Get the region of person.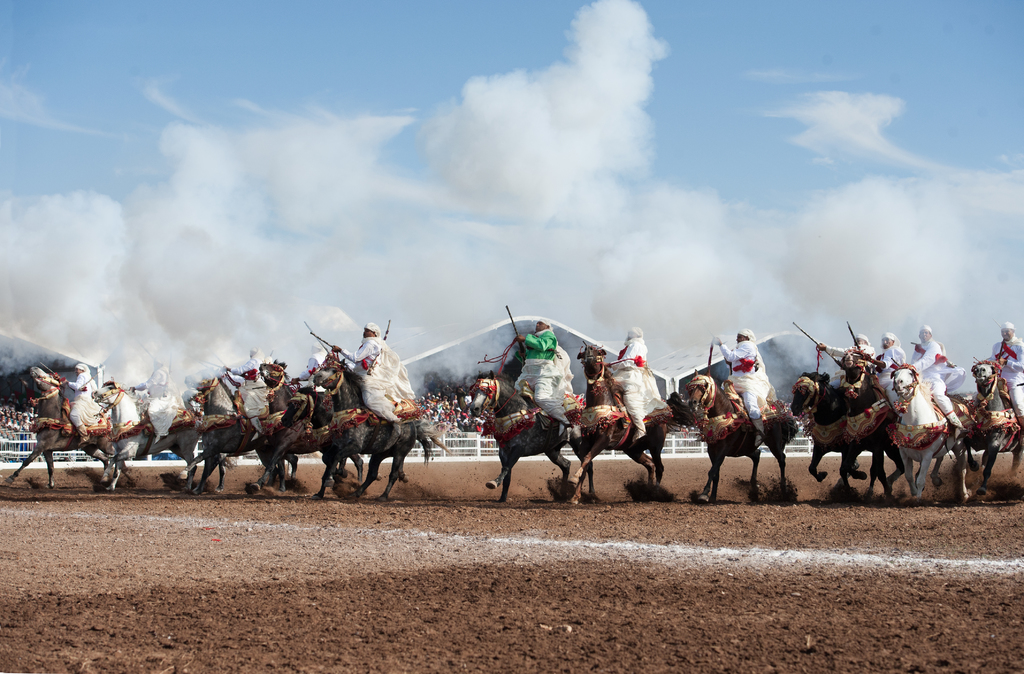
(left=500, top=318, right=568, bottom=432).
